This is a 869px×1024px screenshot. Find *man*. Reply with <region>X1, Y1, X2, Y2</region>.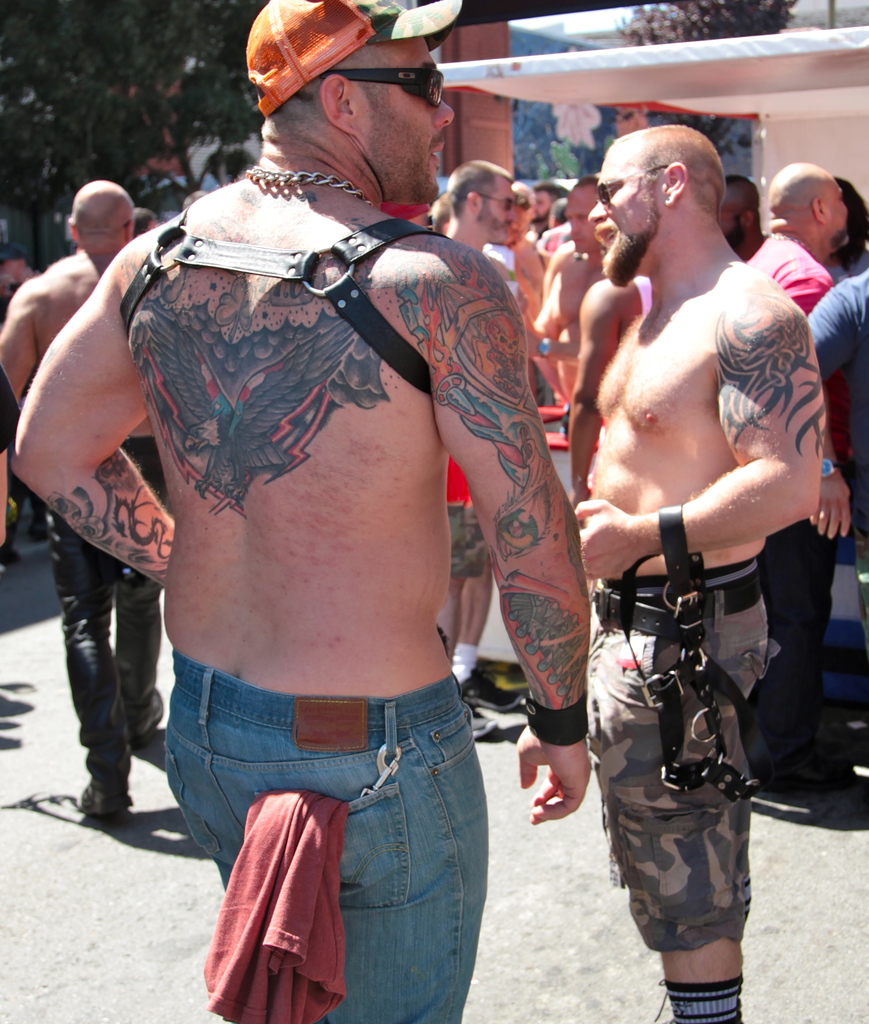
<region>432, 151, 532, 751</region>.
